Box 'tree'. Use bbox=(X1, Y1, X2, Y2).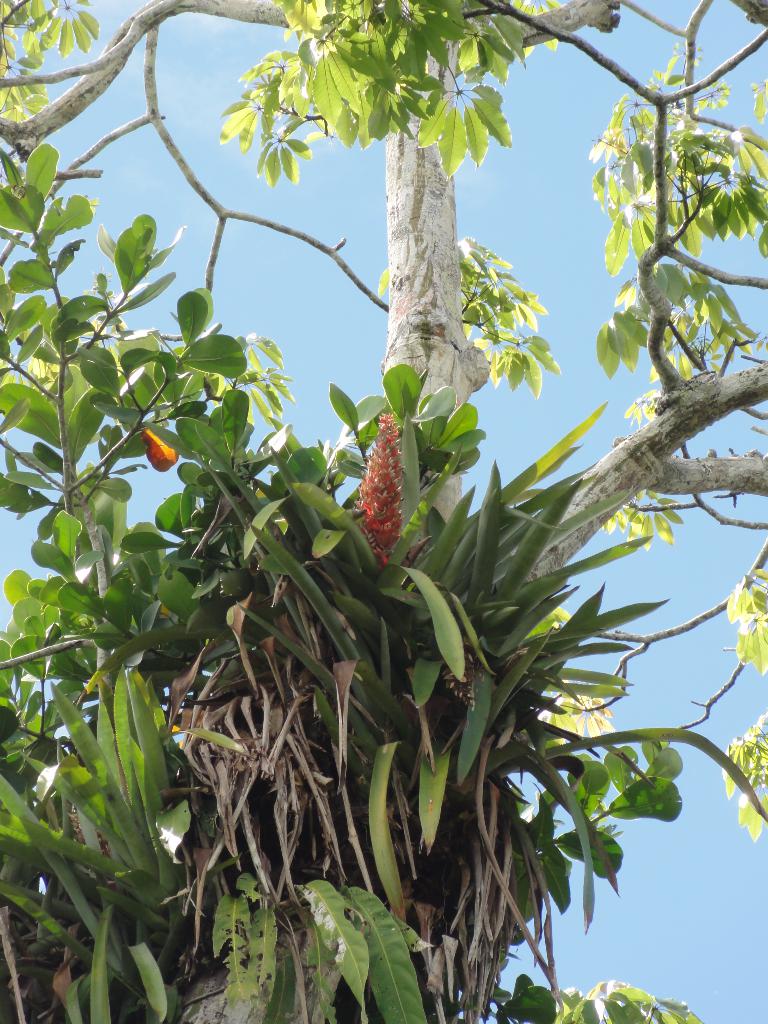
bbox=(12, 21, 761, 967).
